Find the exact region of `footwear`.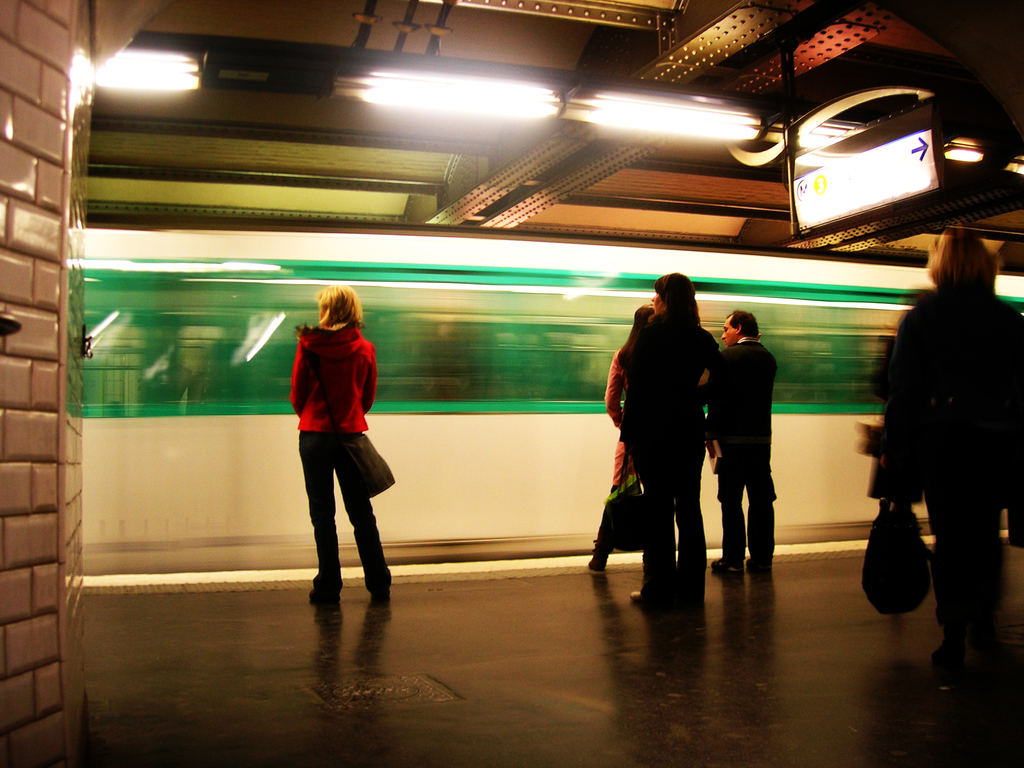
Exact region: 626 588 646 604.
